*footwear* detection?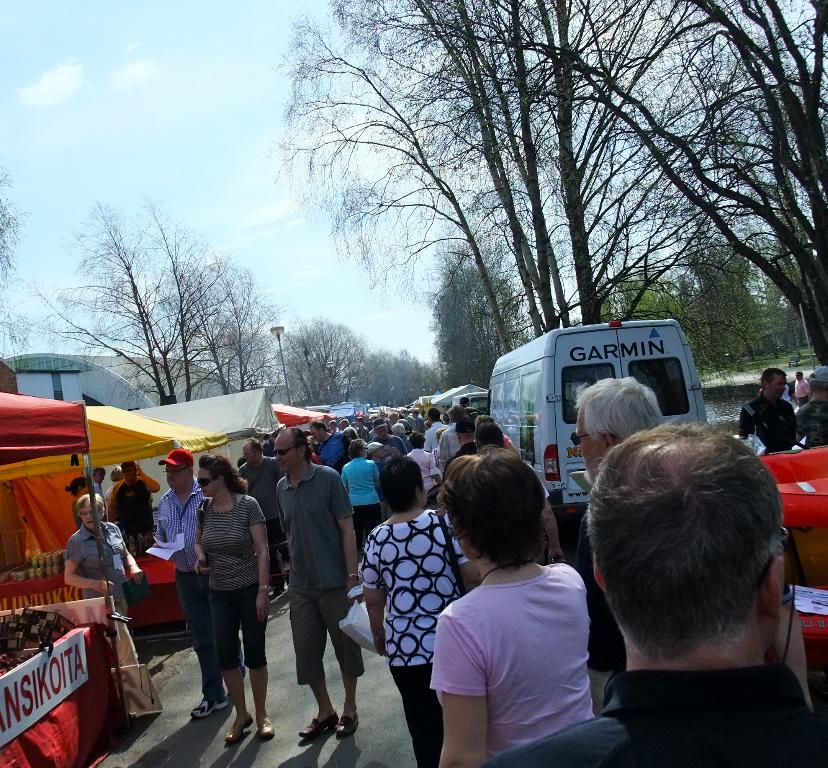
187,698,227,718
